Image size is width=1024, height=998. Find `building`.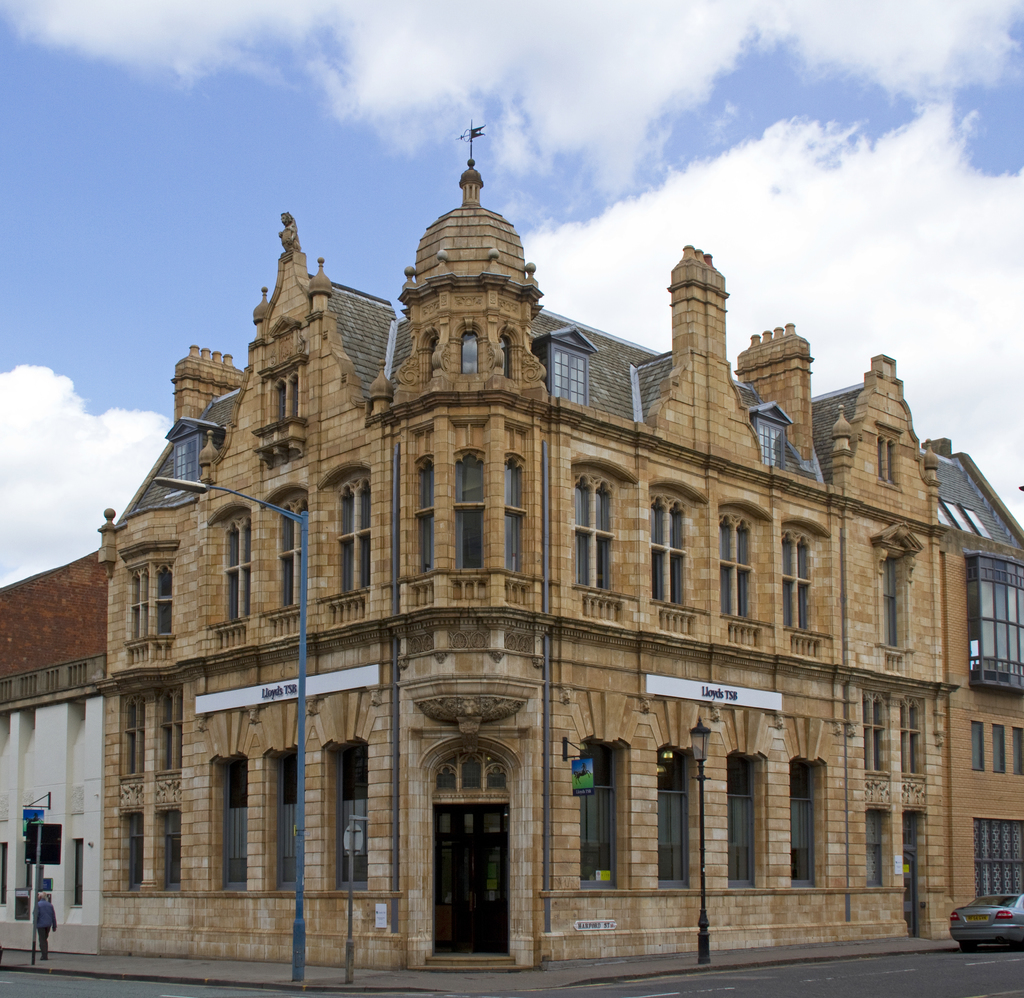
locate(940, 439, 1023, 908).
